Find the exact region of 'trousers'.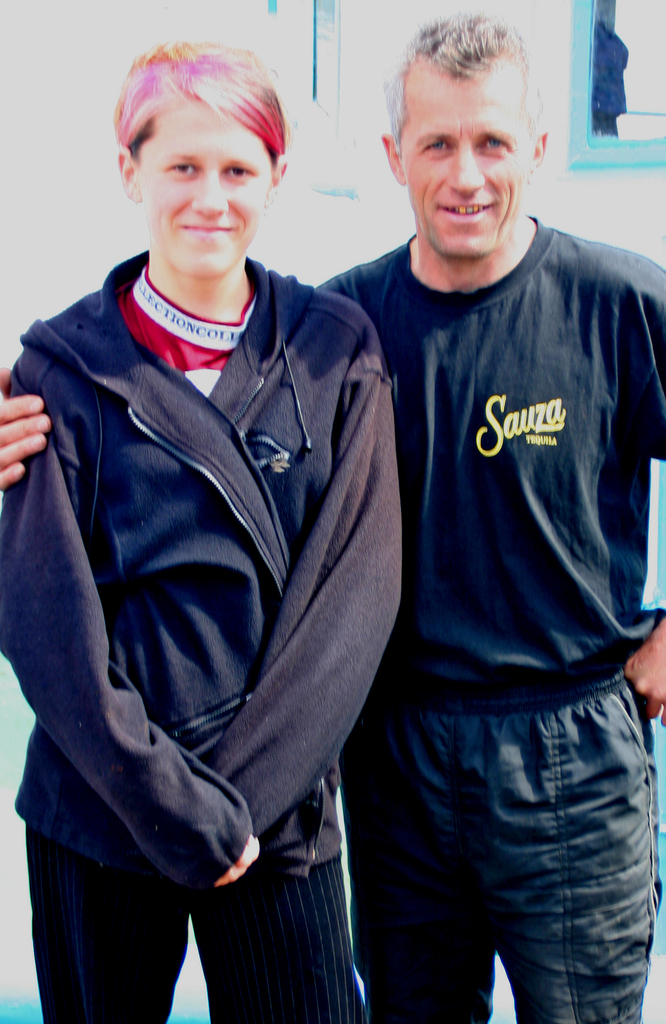
Exact region: rect(345, 685, 649, 1020).
